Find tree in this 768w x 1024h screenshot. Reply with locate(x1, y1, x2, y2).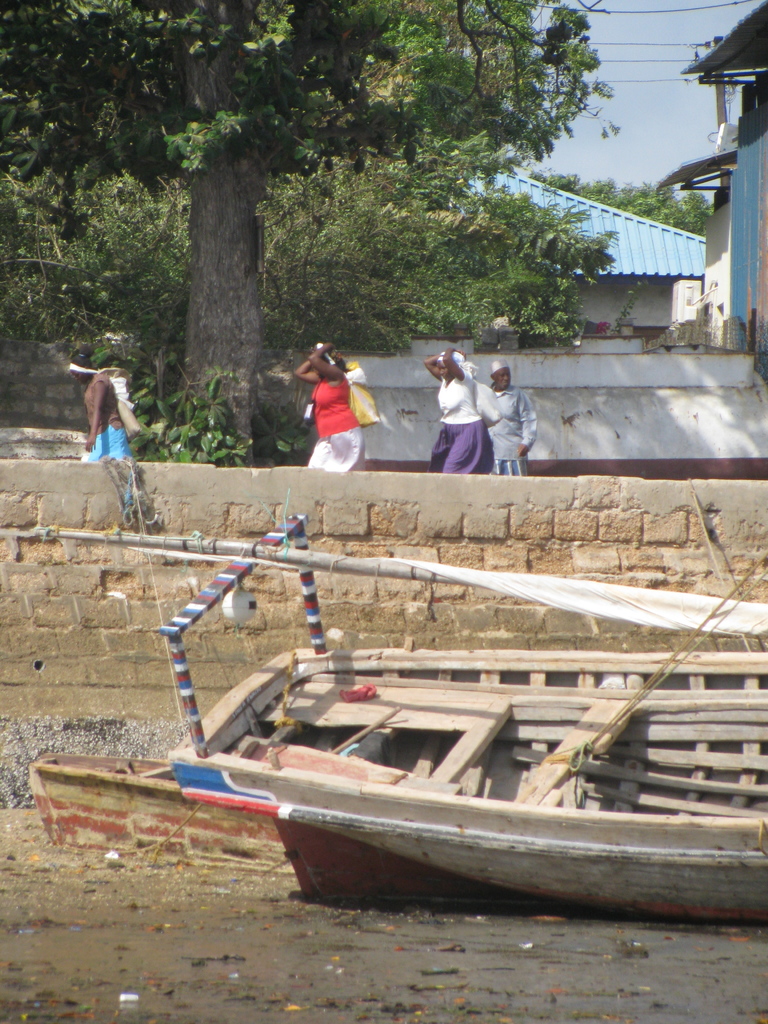
locate(529, 170, 711, 241).
